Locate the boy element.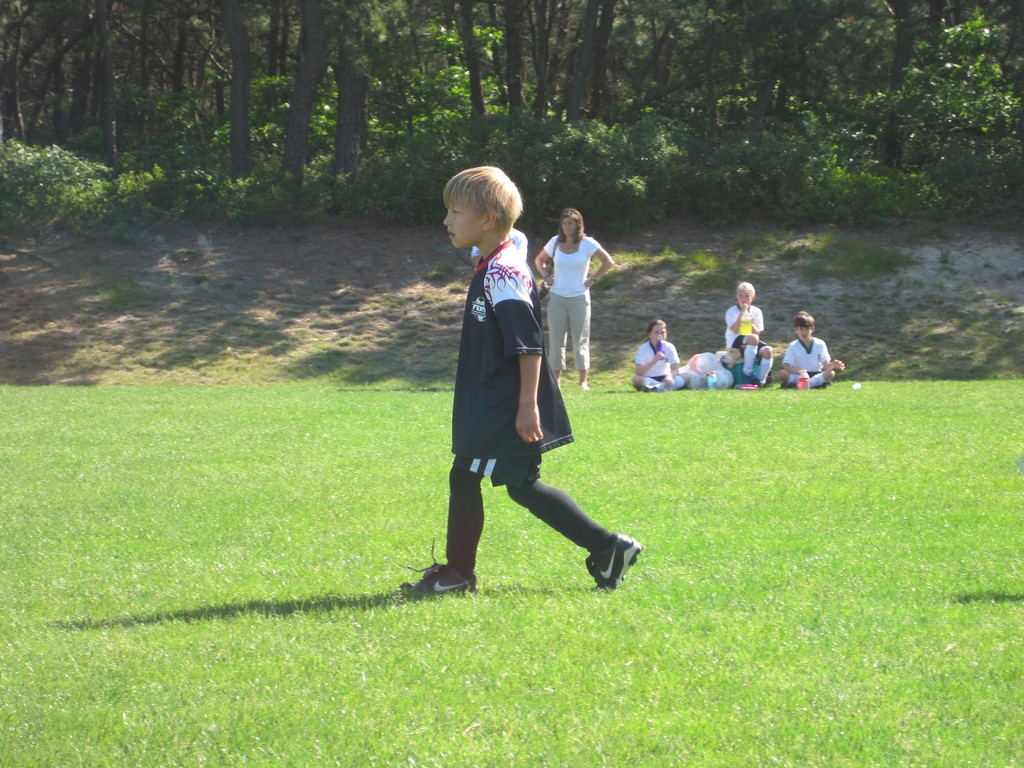
Element bbox: <region>730, 280, 770, 374</region>.
